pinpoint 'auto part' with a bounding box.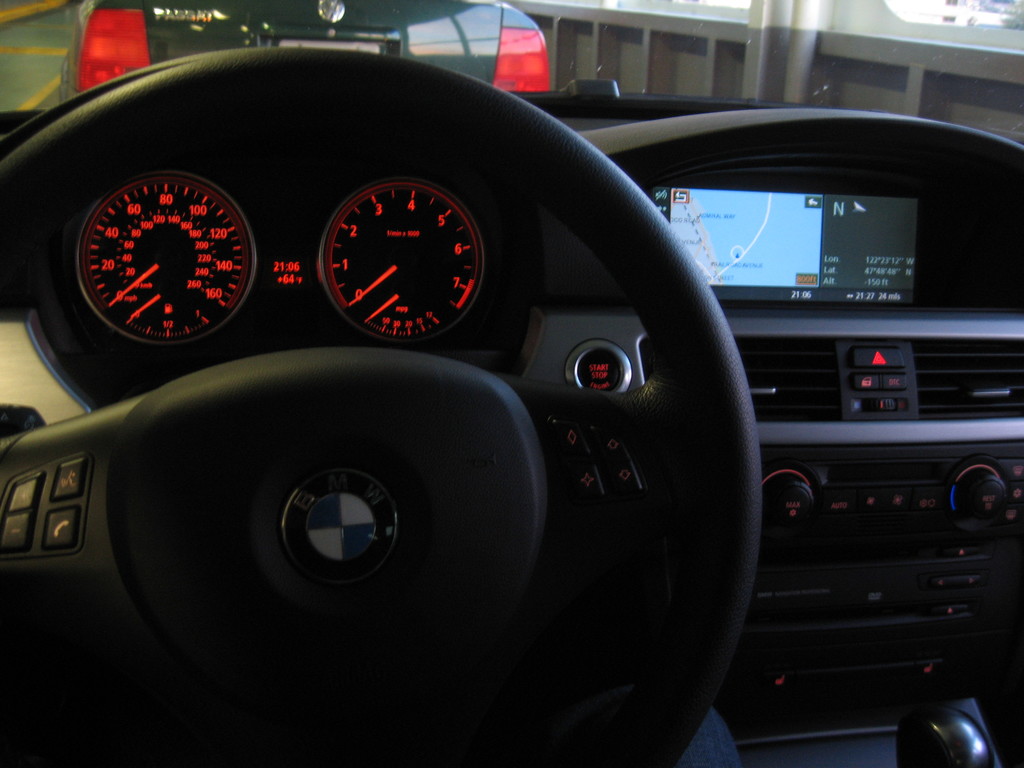
40, 44, 947, 767.
